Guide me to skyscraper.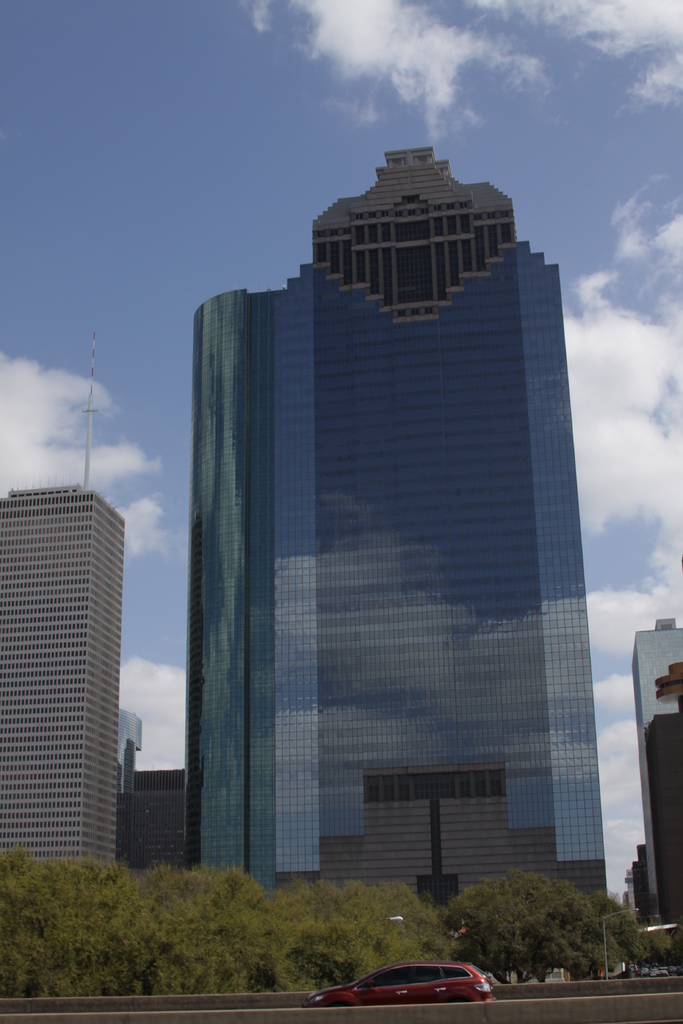
Guidance: 629, 610, 682, 941.
